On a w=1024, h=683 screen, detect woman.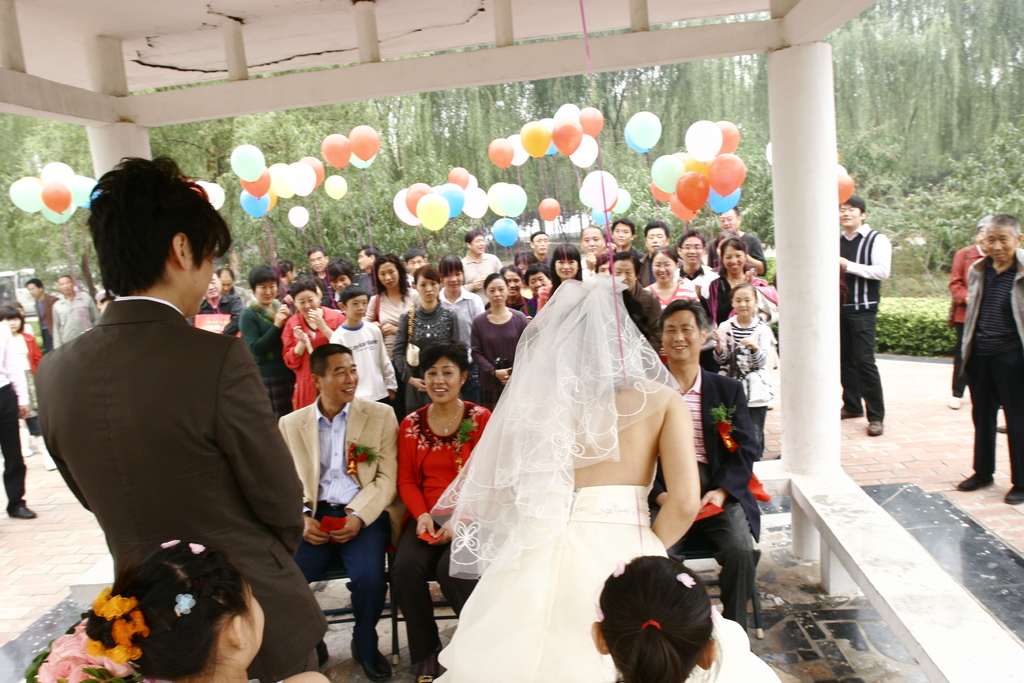
{"left": 367, "top": 256, "right": 421, "bottom": 420}.
